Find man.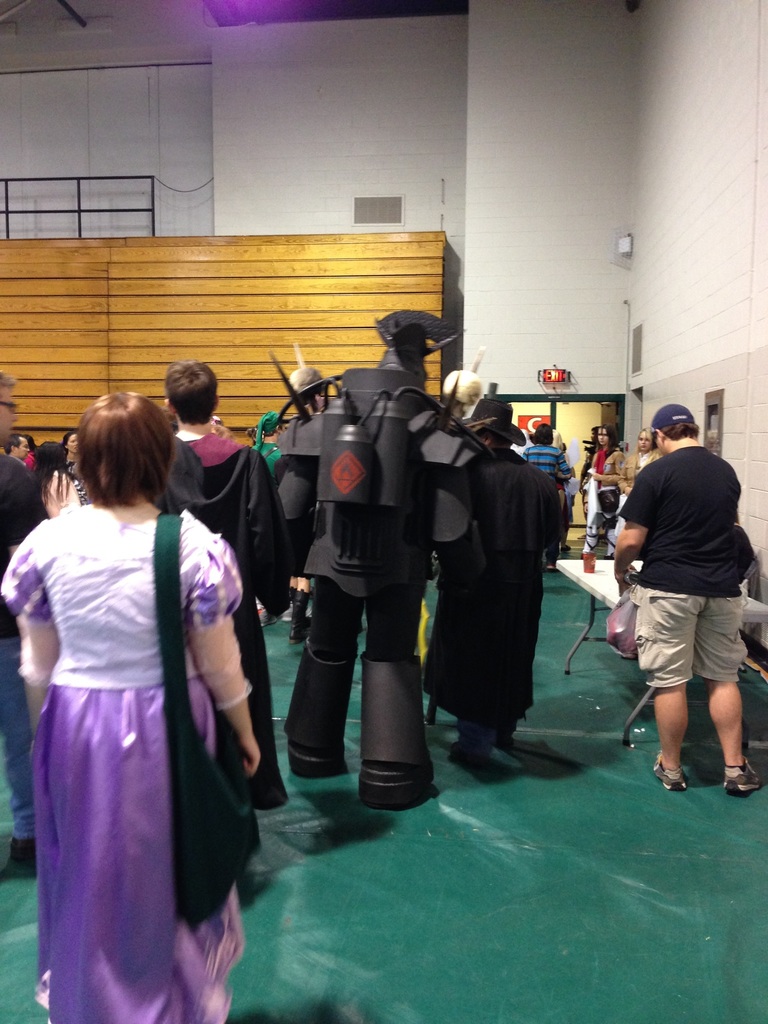
<box>605,383,753,796</box>.
